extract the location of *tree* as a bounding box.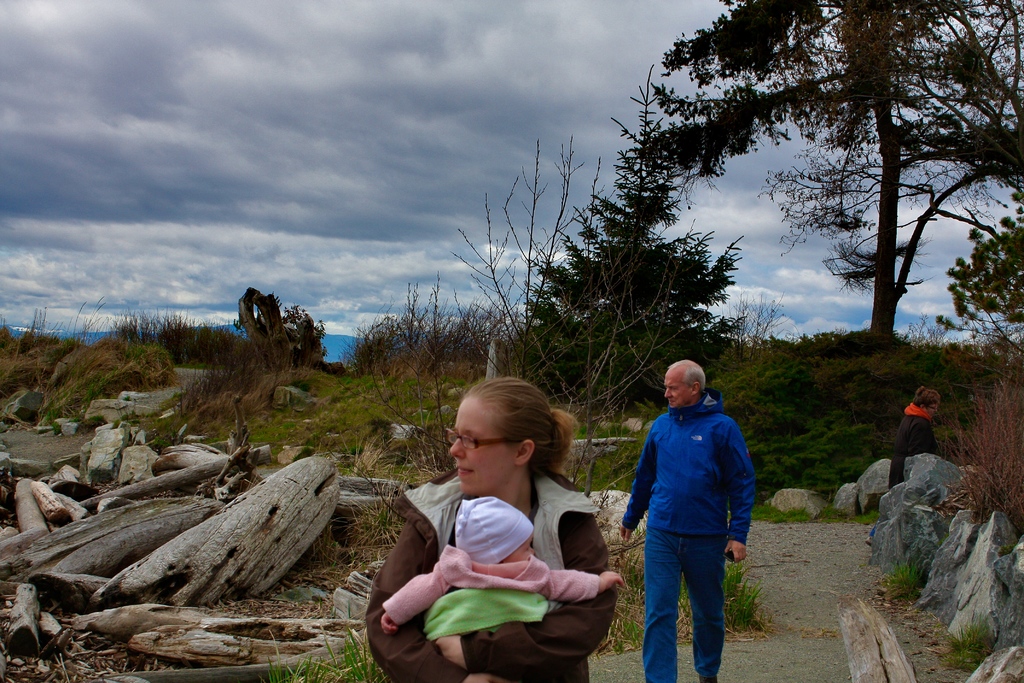
516, 169, 745, 399.
